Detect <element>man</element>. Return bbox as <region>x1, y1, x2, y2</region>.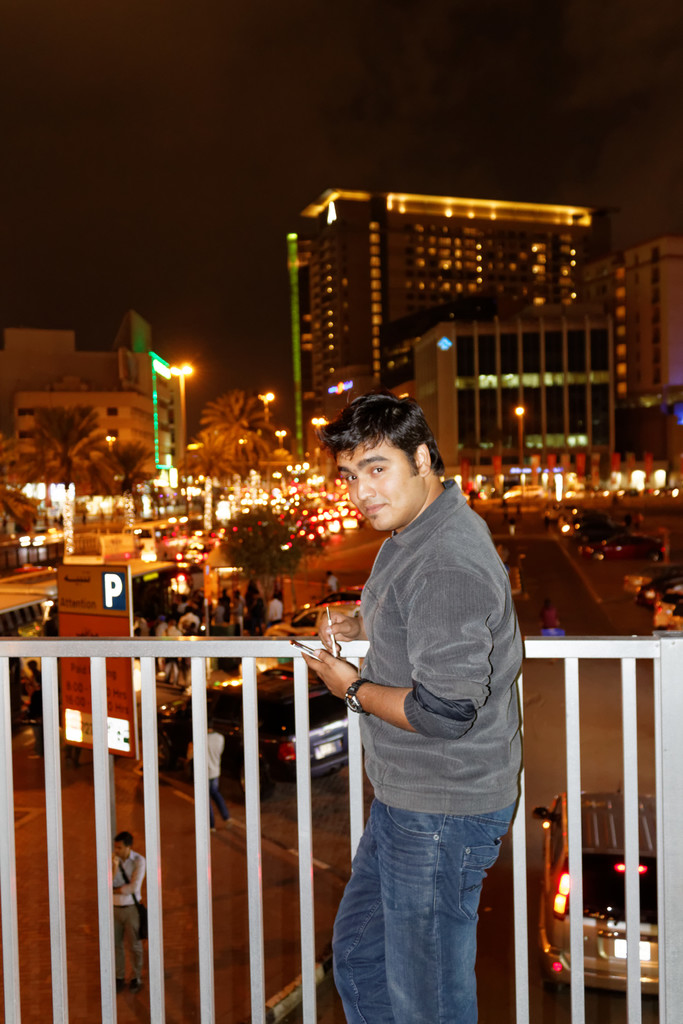
<region>108, 833, 150, 1000</region>.
